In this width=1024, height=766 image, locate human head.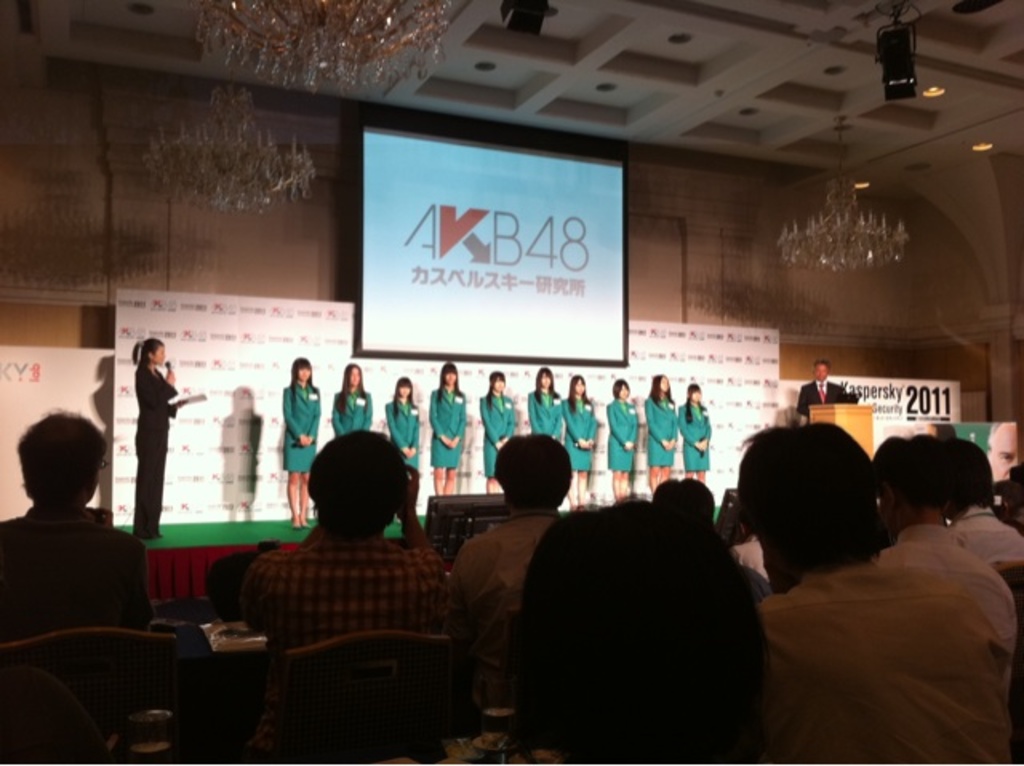
Bounding box: 440:361:459:389.
